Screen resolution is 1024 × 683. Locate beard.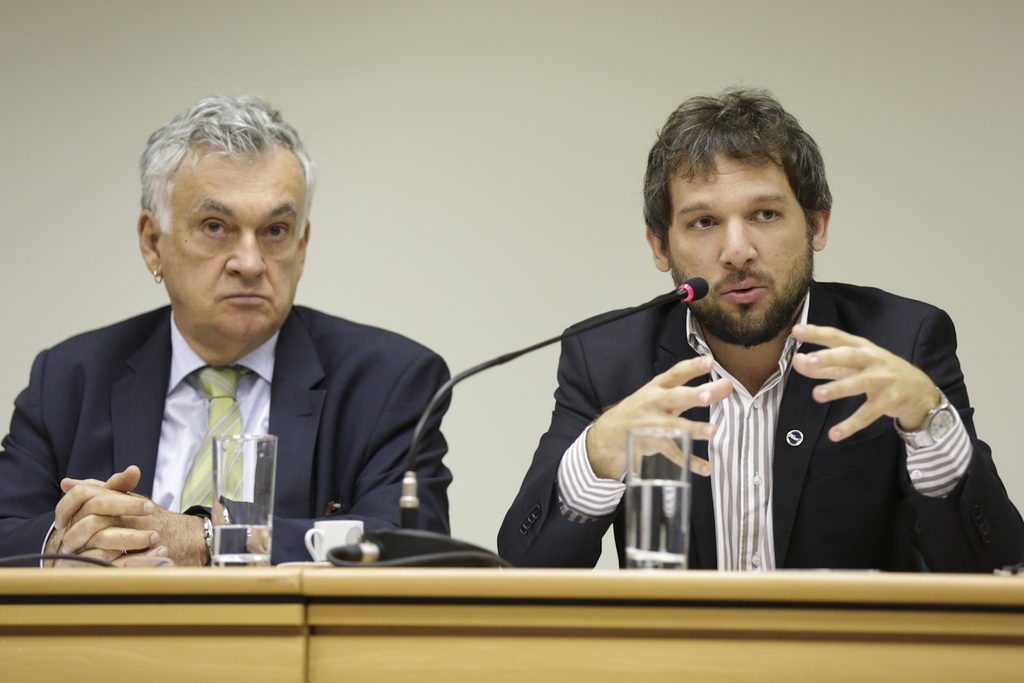
[x1=670, y1=194, x2=819, y2=340].
